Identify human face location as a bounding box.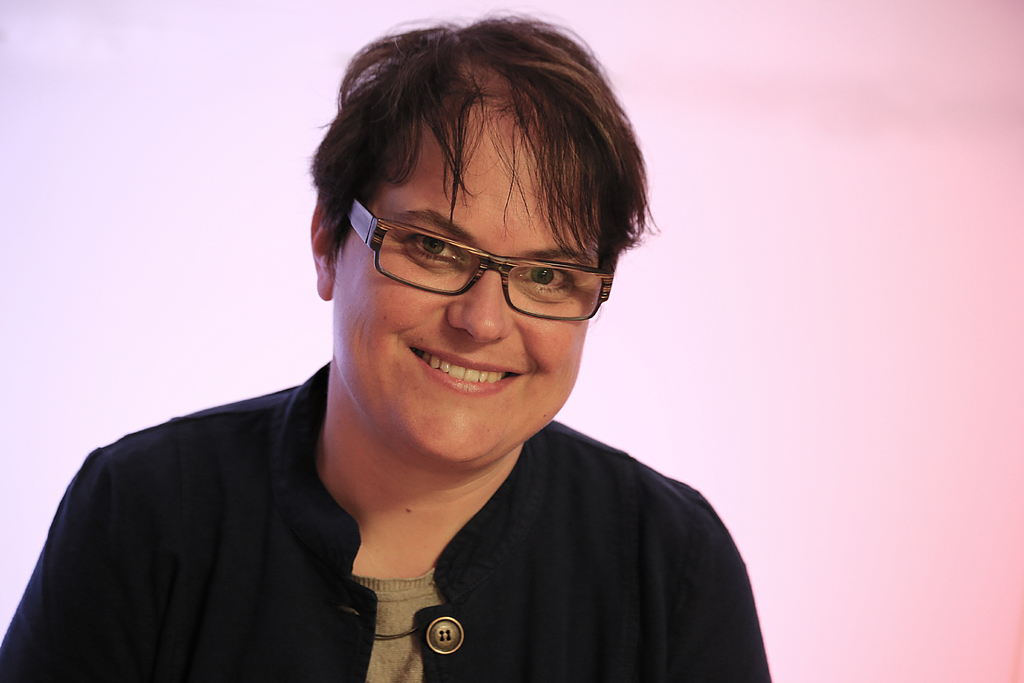
select_region(330, 111, 593, 468).
